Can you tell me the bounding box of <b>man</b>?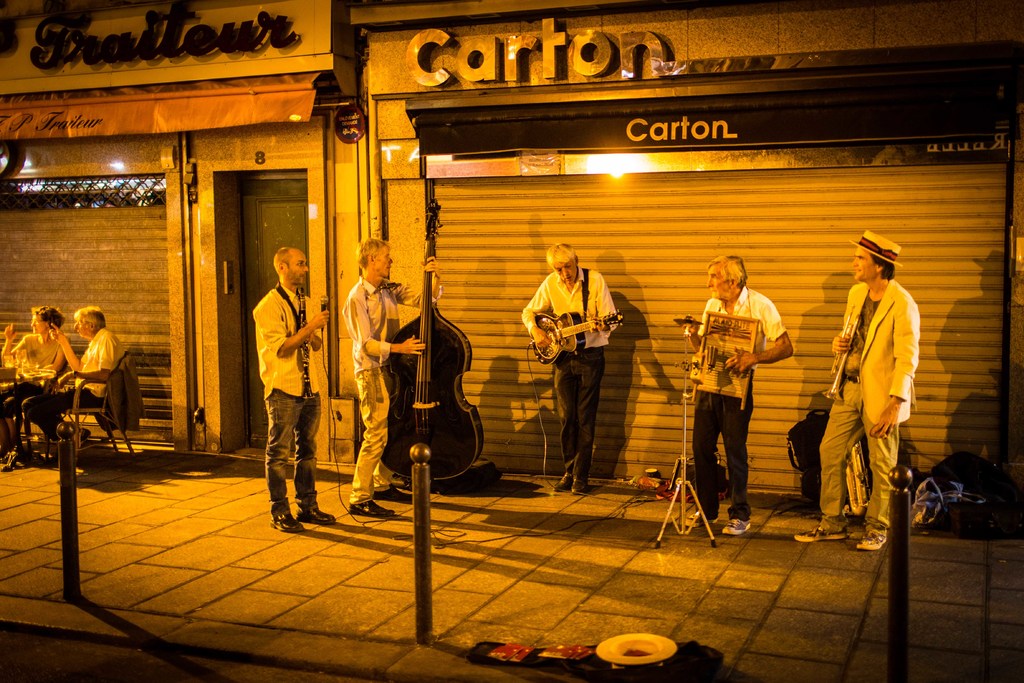
{"x1": 673, "y1": 252, "x2": 792, "y2": 541}.
